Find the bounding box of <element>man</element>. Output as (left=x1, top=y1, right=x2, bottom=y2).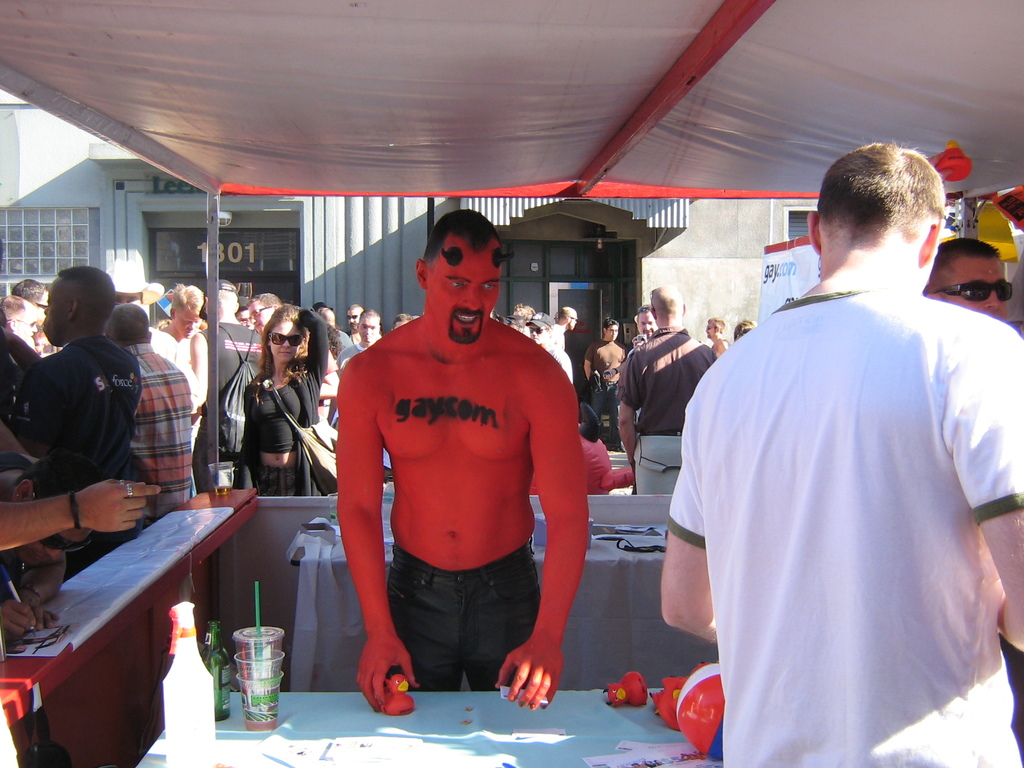
(left=161, top=282, right=204, bottom=344).
